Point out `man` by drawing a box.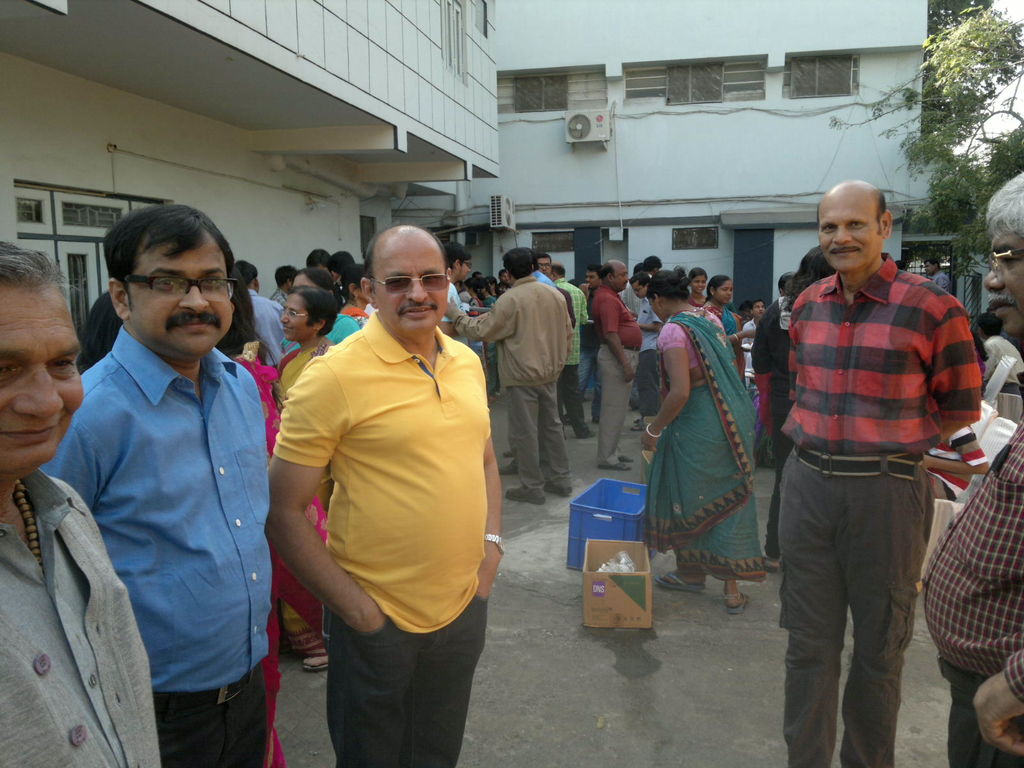
776, 179, 984, 767.
